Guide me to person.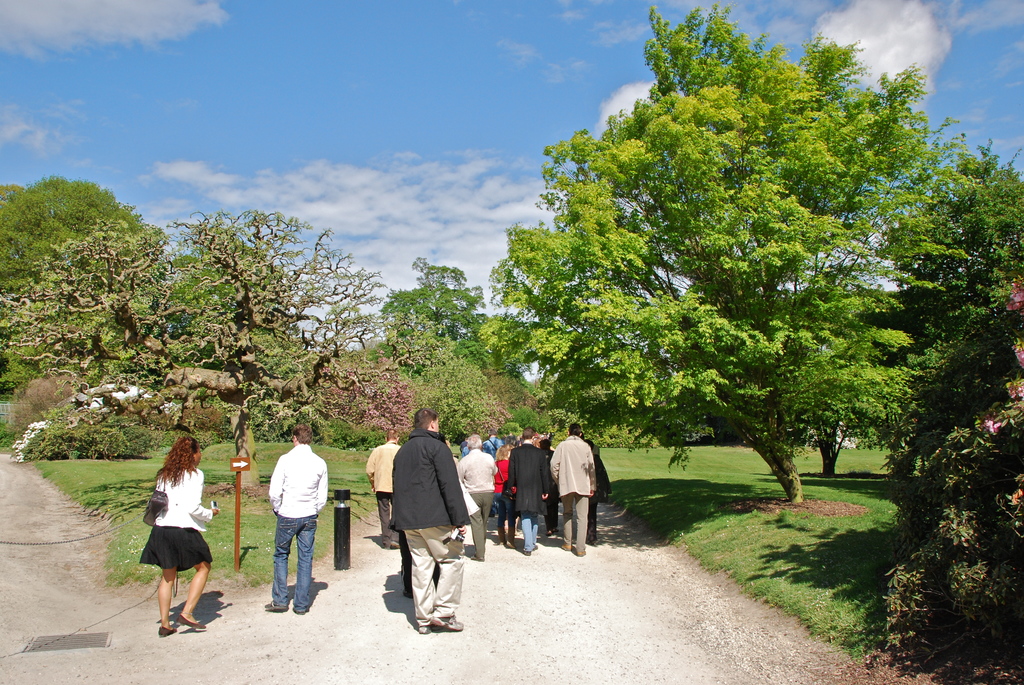
Guidance: (562,424,597,553).
